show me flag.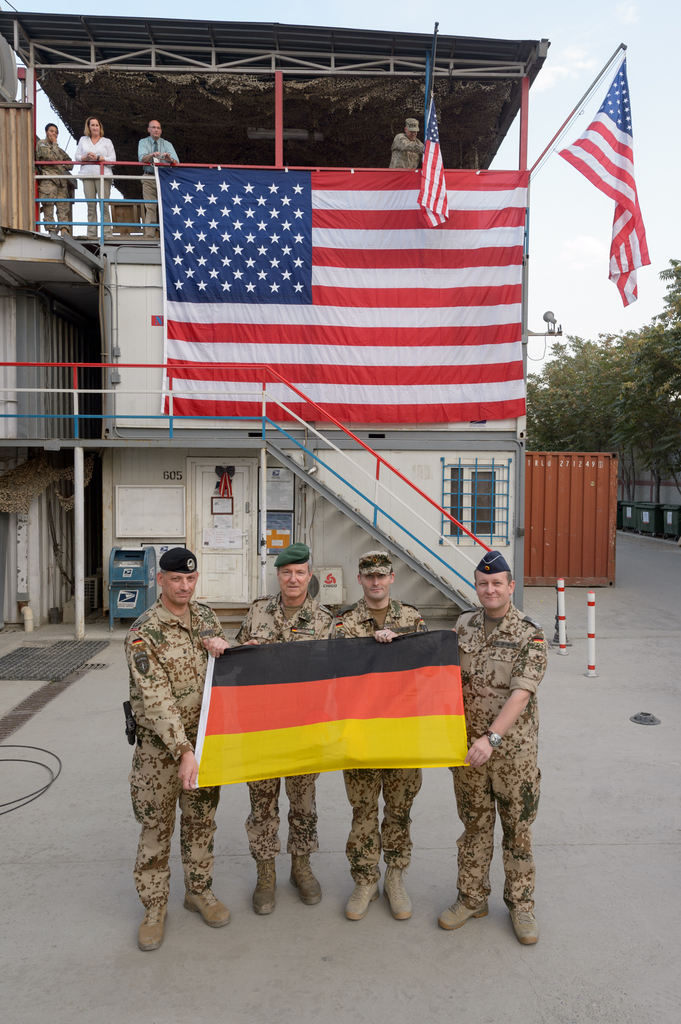
flag is here: crop(186, 620, 479, 792).
